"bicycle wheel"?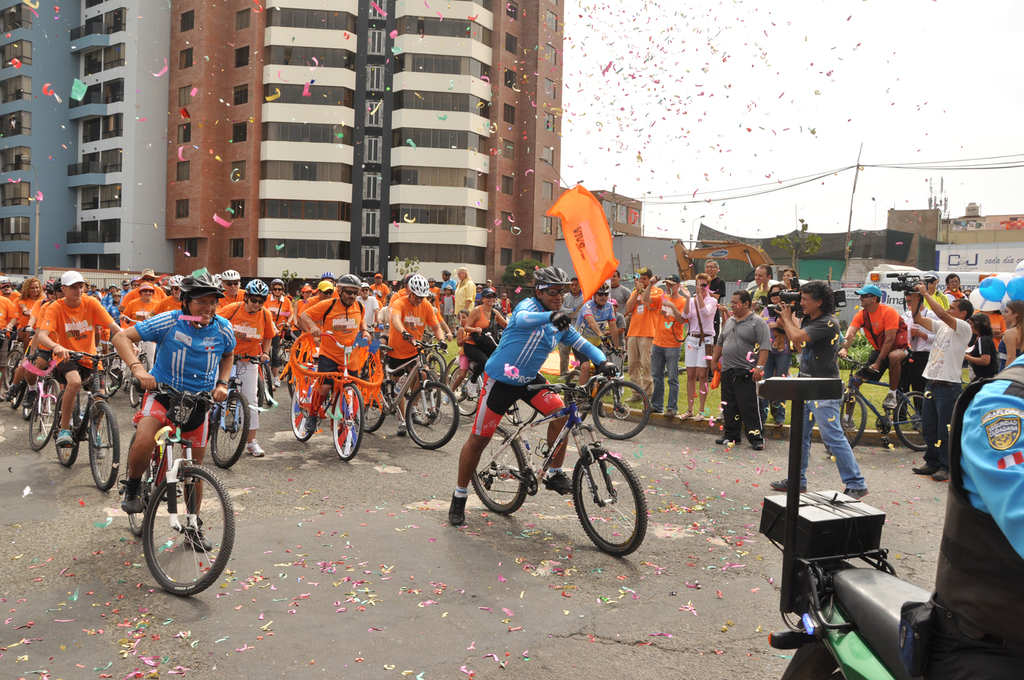
x1=332 y1=382 x2=369 y2=458
